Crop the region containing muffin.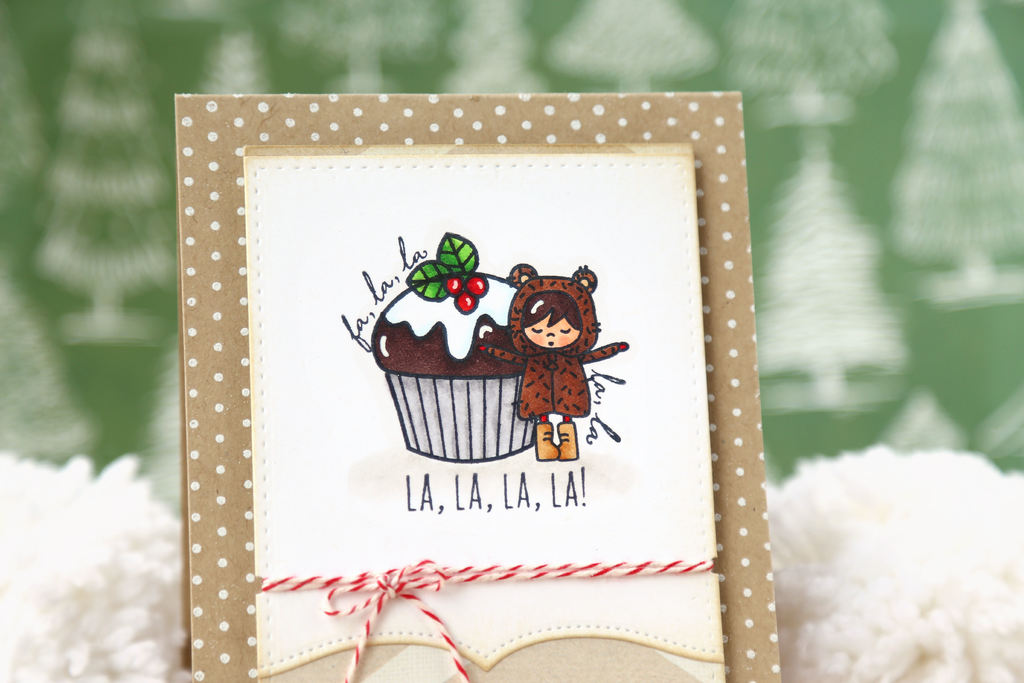
Crop region: left=370, top=224, right=550, bottom=464.
